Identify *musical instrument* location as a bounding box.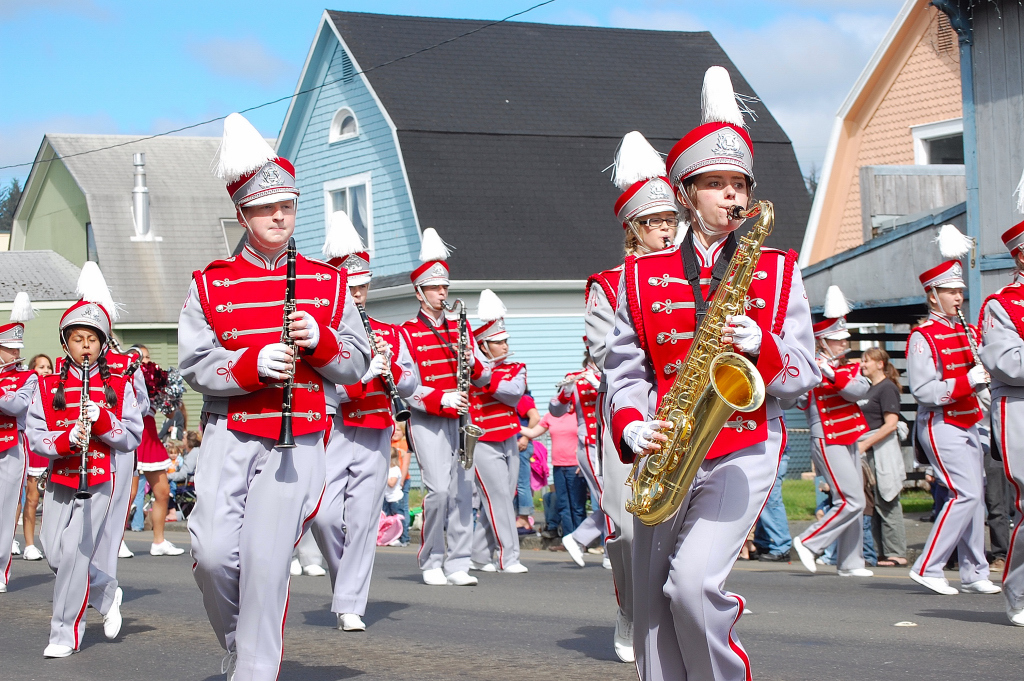
crop(144, 367, 187, 440).
